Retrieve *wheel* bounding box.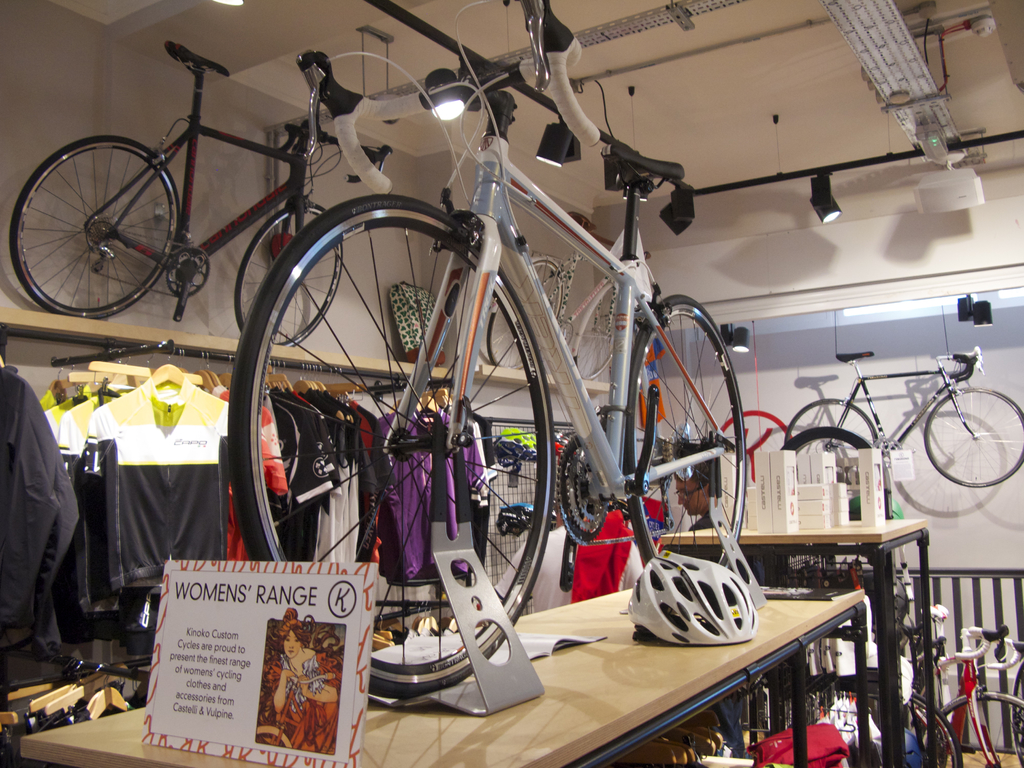
Bounding box: locate(771, 422, 886, 523).
